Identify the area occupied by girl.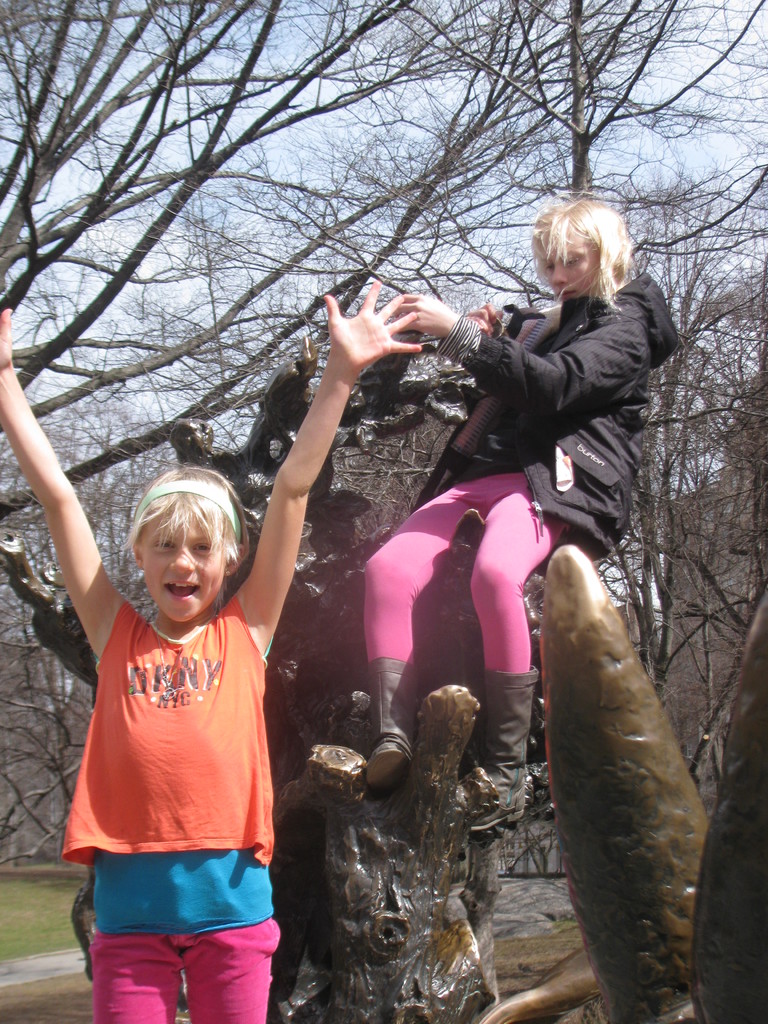
Area: locate(363, 196, 681, 828).
